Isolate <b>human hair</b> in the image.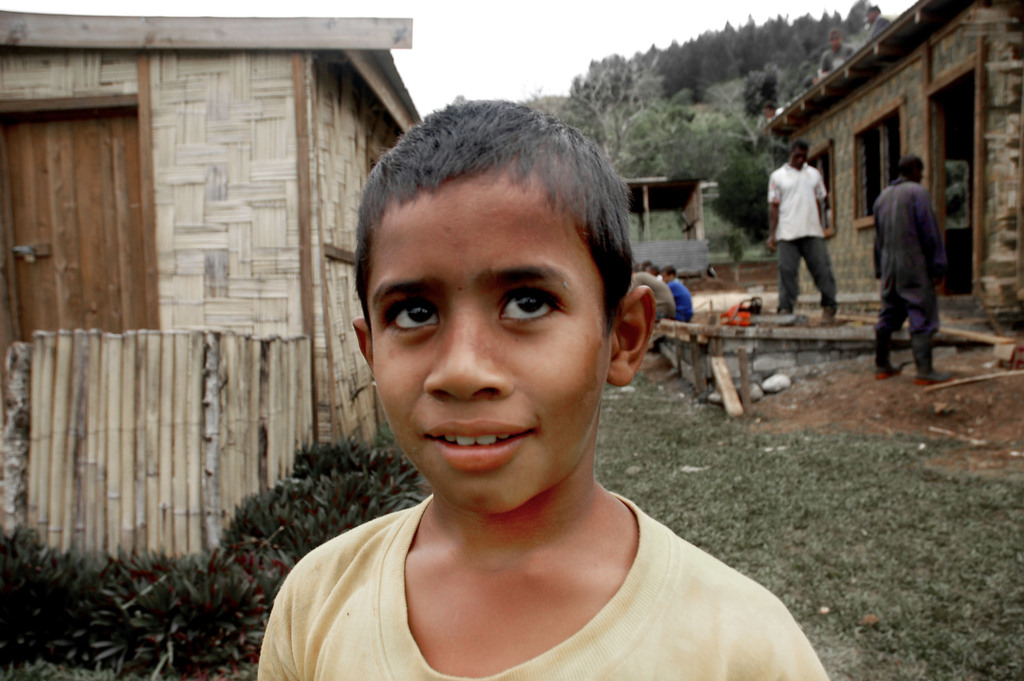
Isolated region: l=761, t=101, r=780, b=111.
